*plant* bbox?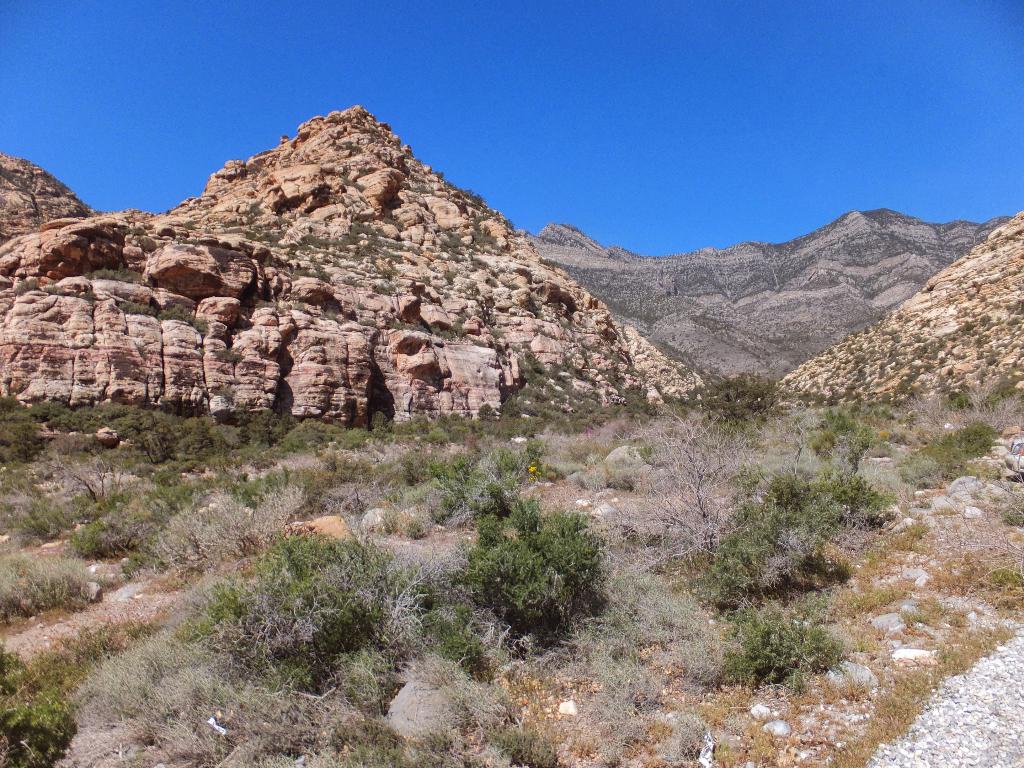
Rect(442, 268, 460, 284)
